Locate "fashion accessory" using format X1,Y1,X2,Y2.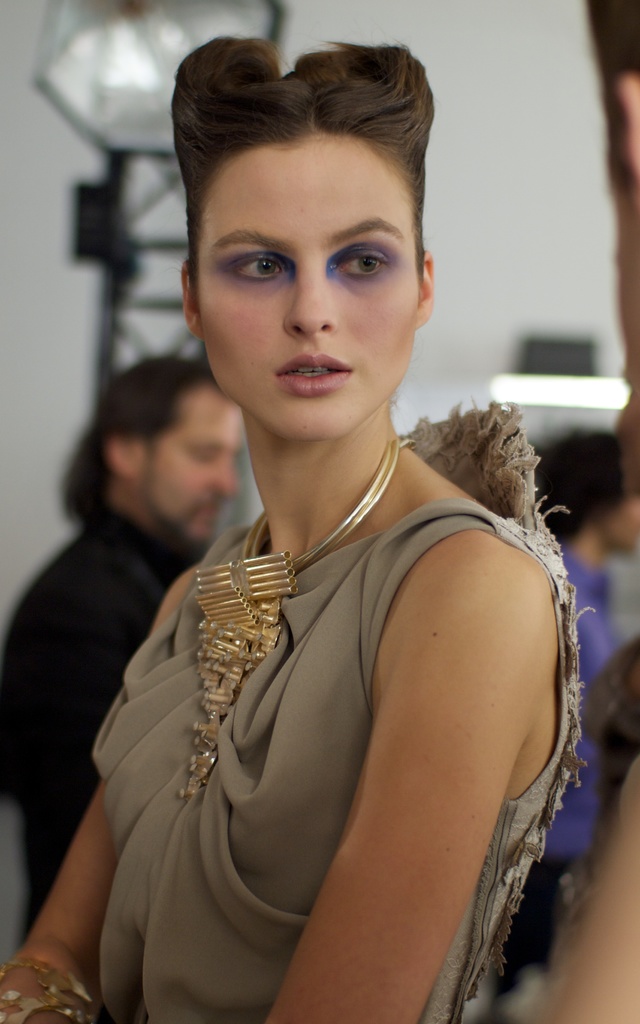
0,948,99,1023.
